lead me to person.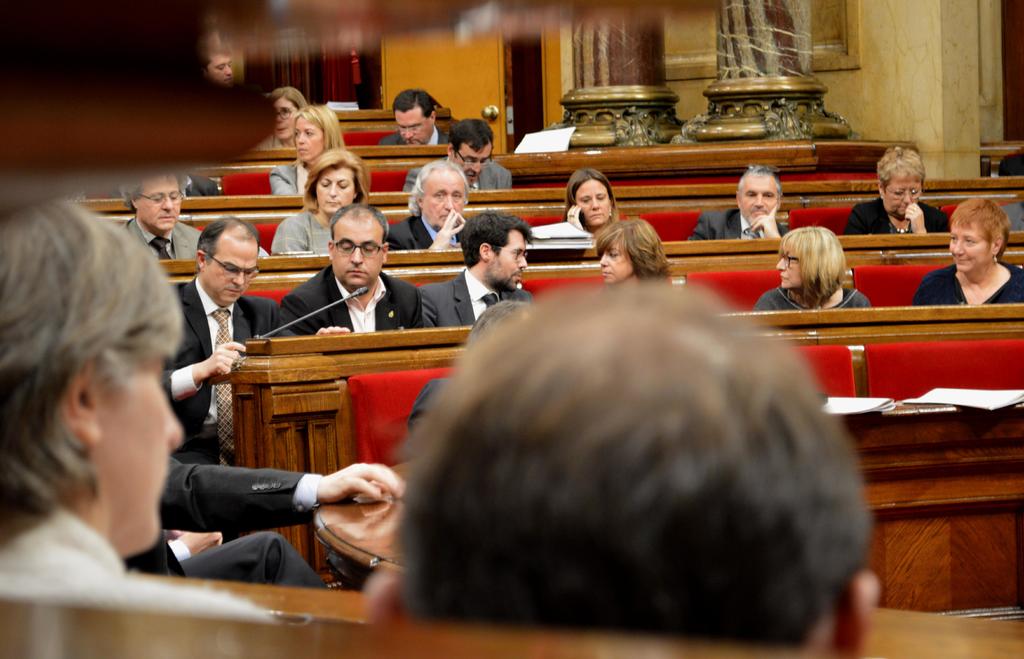
Lead to (left=378, top=94, right=461, bottom=145).
